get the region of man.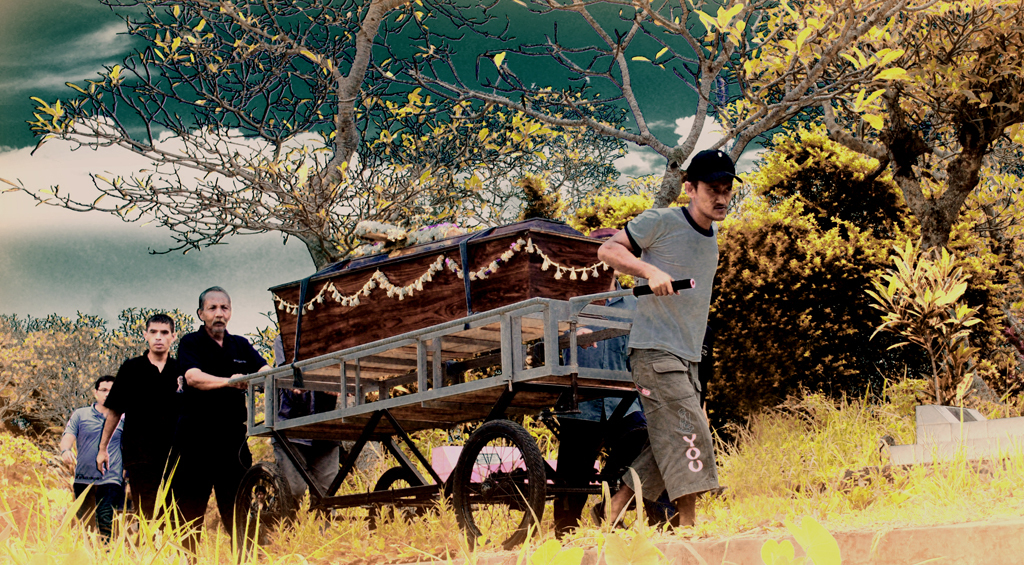
bbox=(600, 160, 740, 509).
